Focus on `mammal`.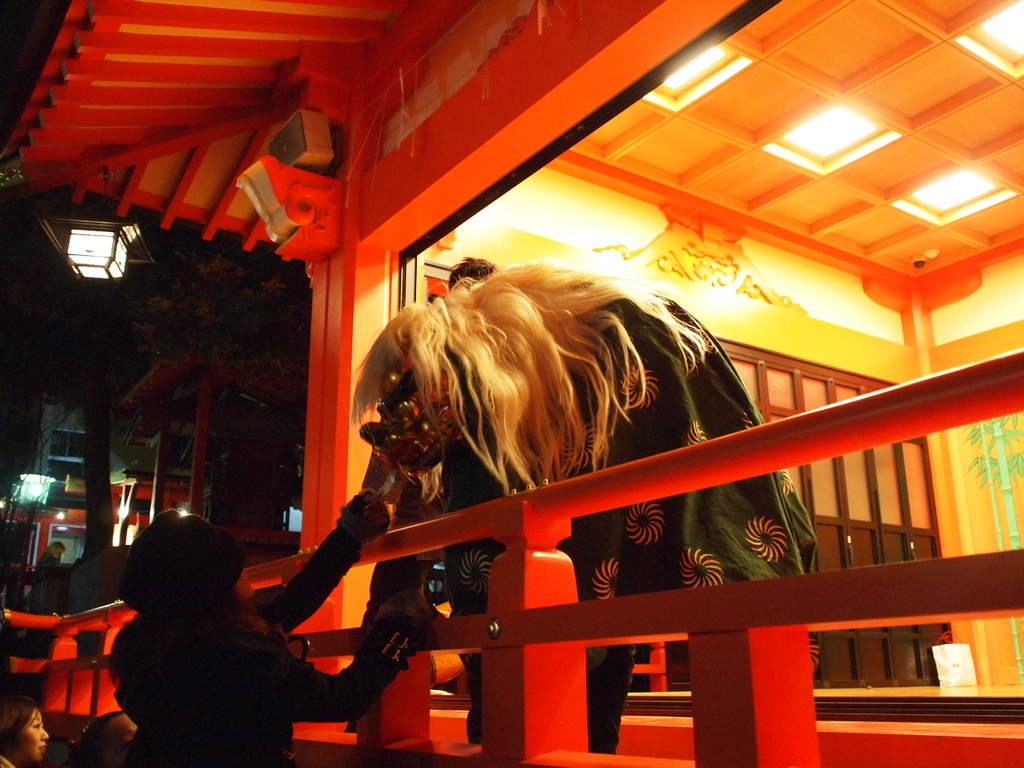
Focused at 351 255 830 758.
